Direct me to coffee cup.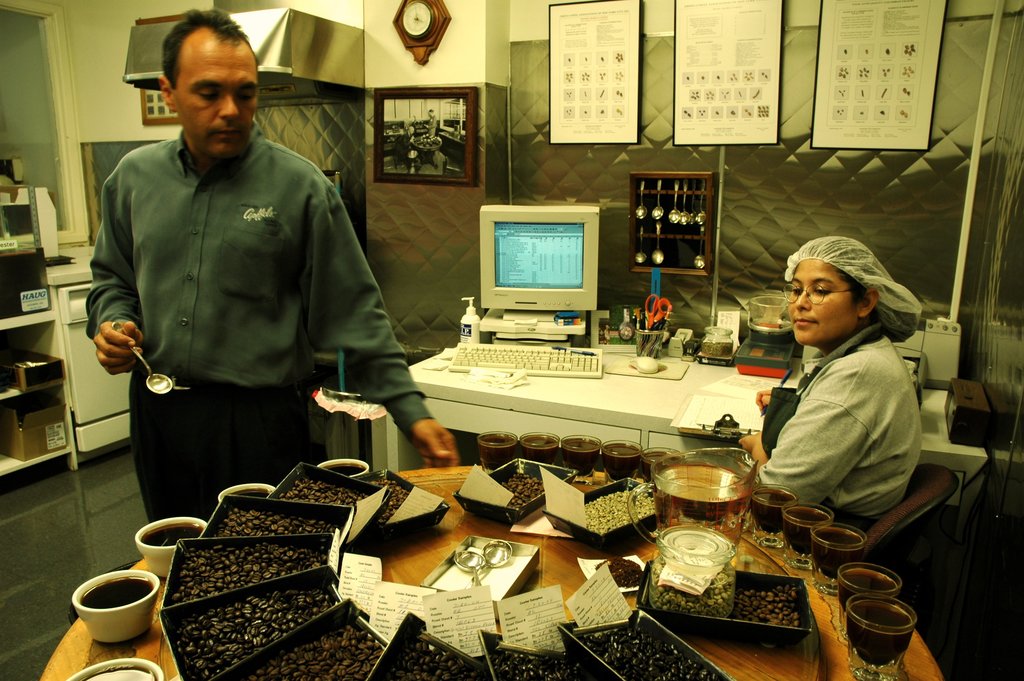
Direction: <bbox>320, 458, 367, 482</bbox>.
